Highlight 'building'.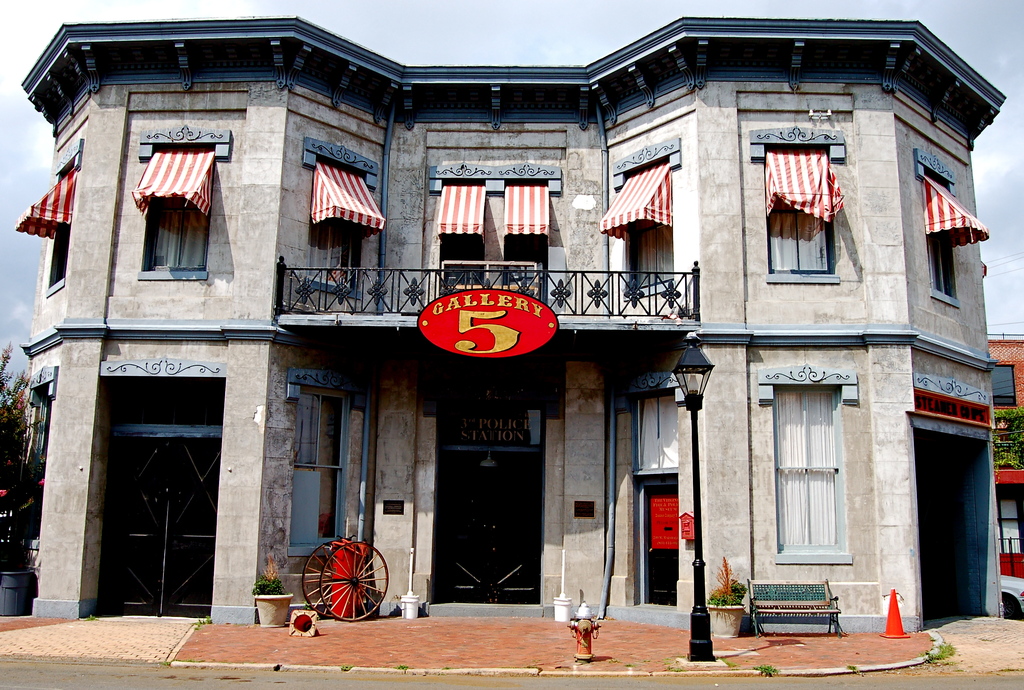
Highlighted region: [15,13,1006,630].
